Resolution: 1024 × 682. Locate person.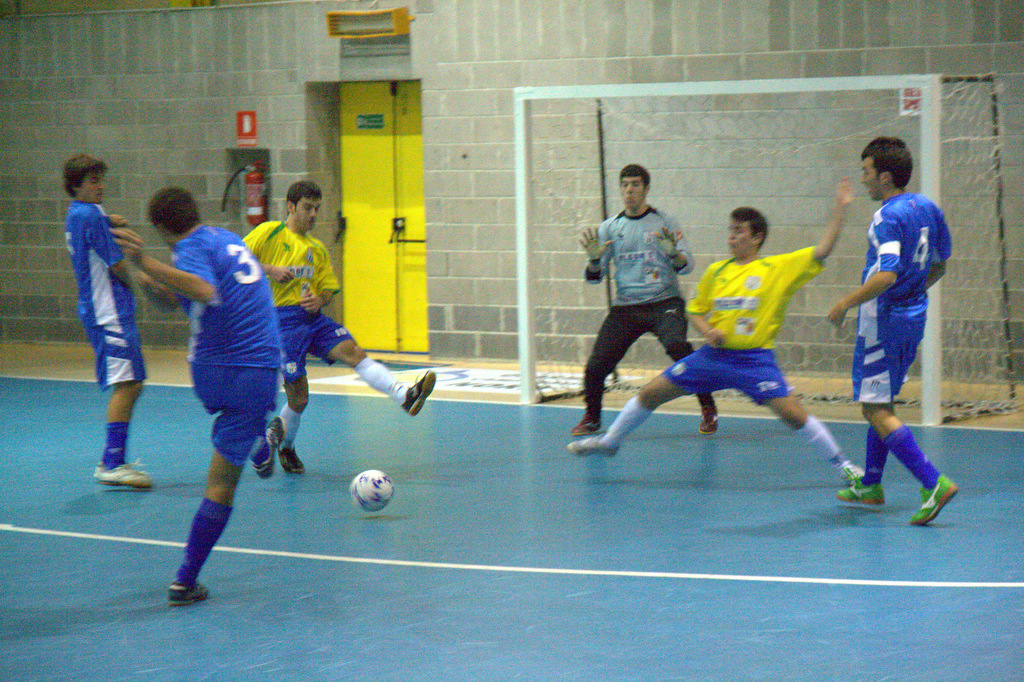
60, 159, 162, 488.
